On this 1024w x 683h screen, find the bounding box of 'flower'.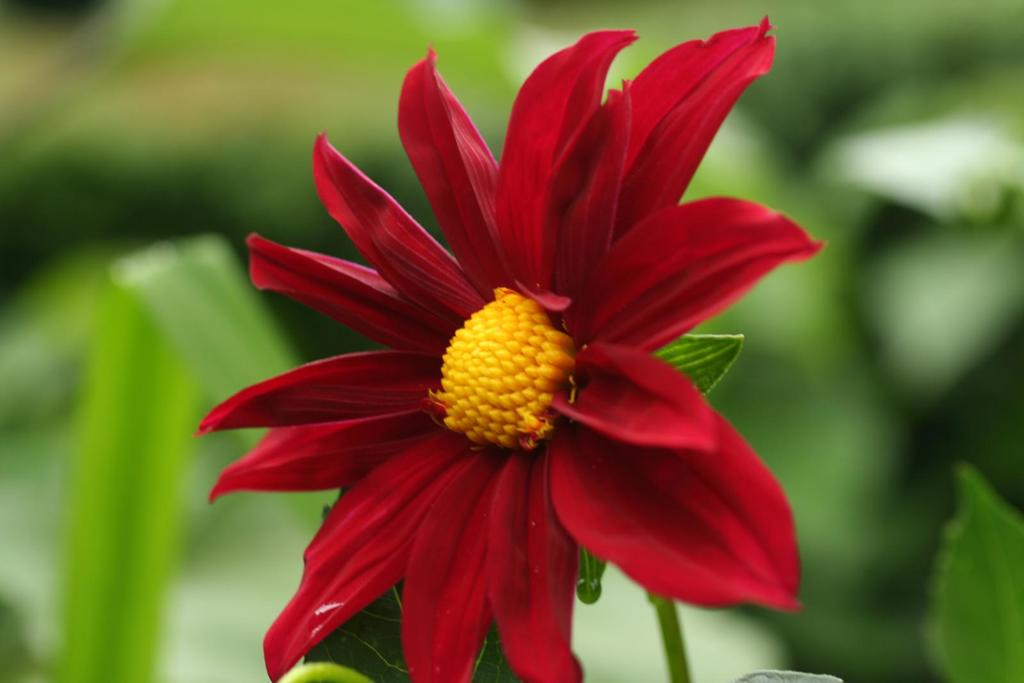
Bounding box: bbox(179, 0, 840, 675).
